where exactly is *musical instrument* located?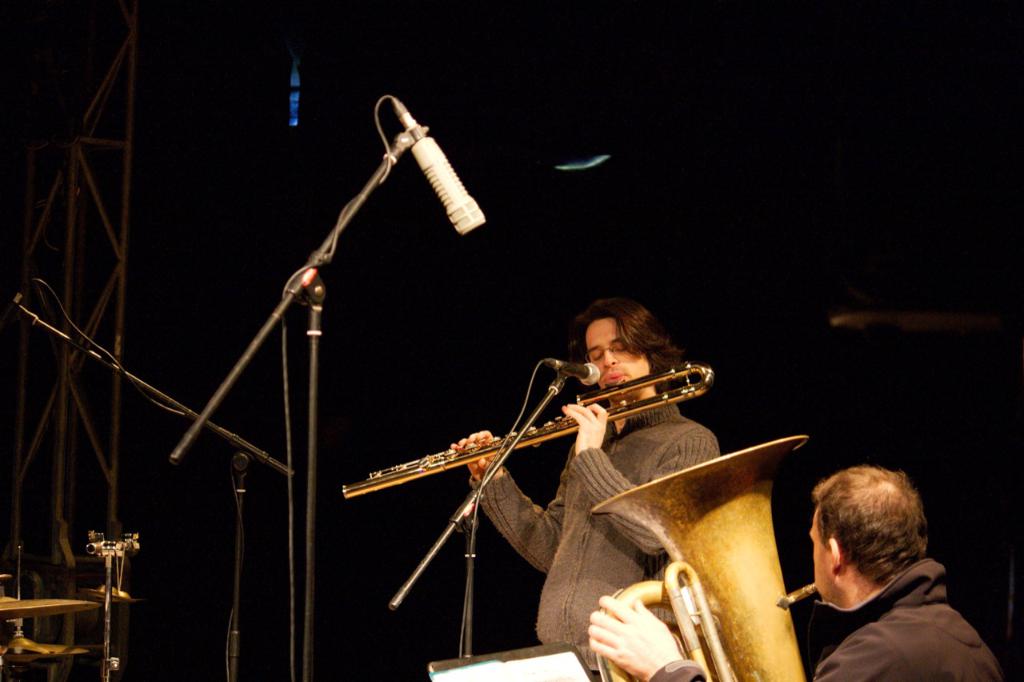
Its bounding box is locate(0, 595, 101, 621).
